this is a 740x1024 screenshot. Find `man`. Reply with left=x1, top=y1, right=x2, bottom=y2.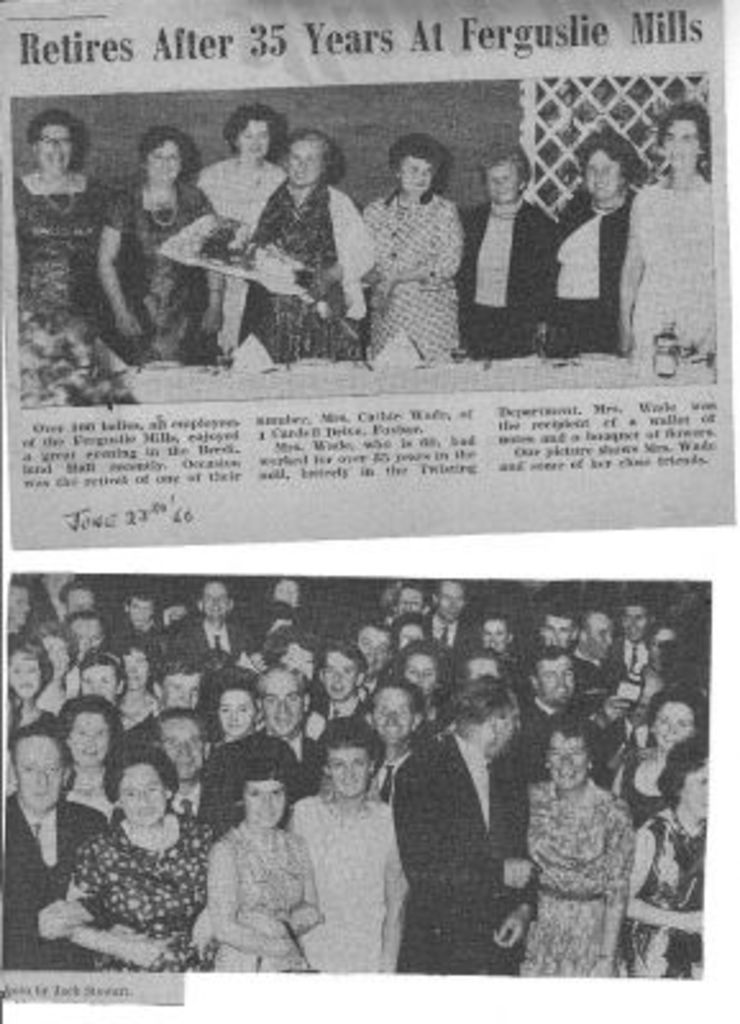
left=422, top=584, right=476, bottom=655.
